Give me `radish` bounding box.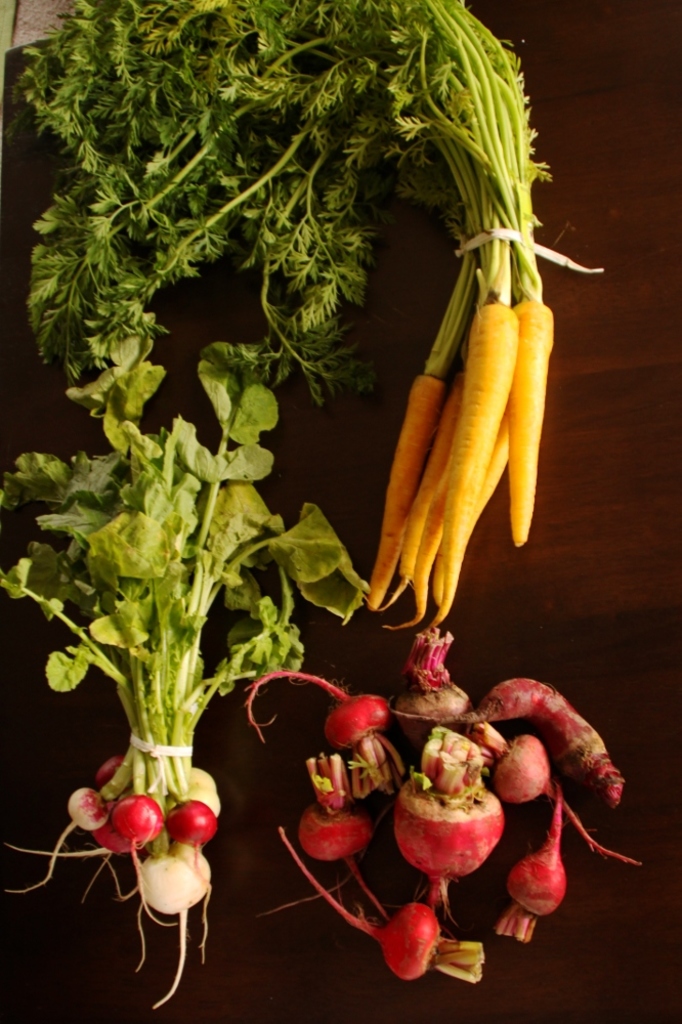
[397,731,505,931].
